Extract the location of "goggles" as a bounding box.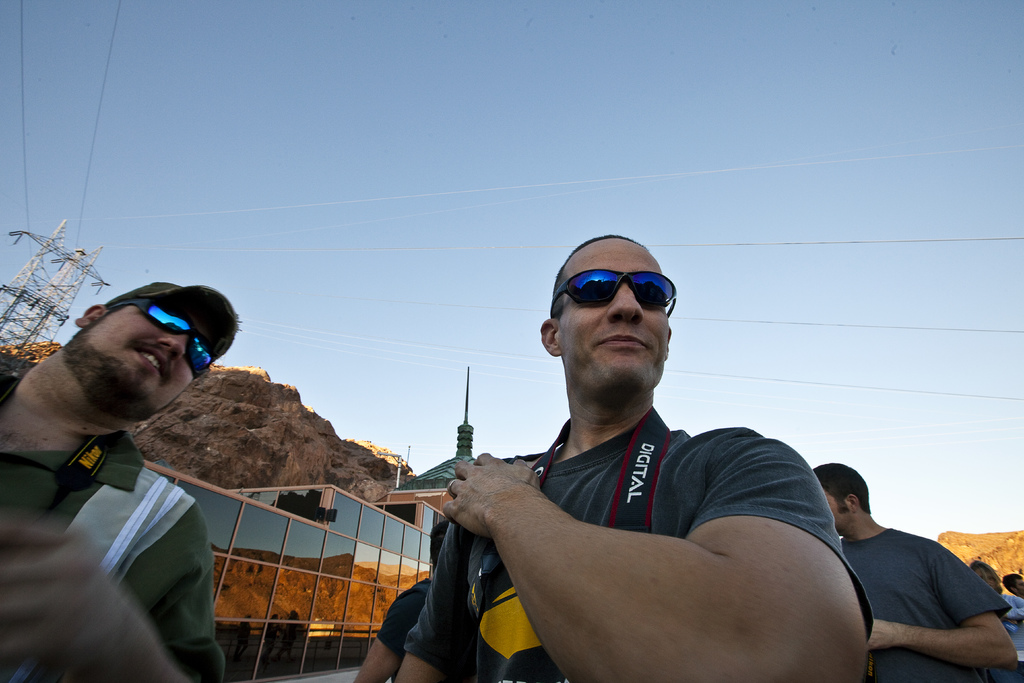
bbox(107, 299, 214, 370).
